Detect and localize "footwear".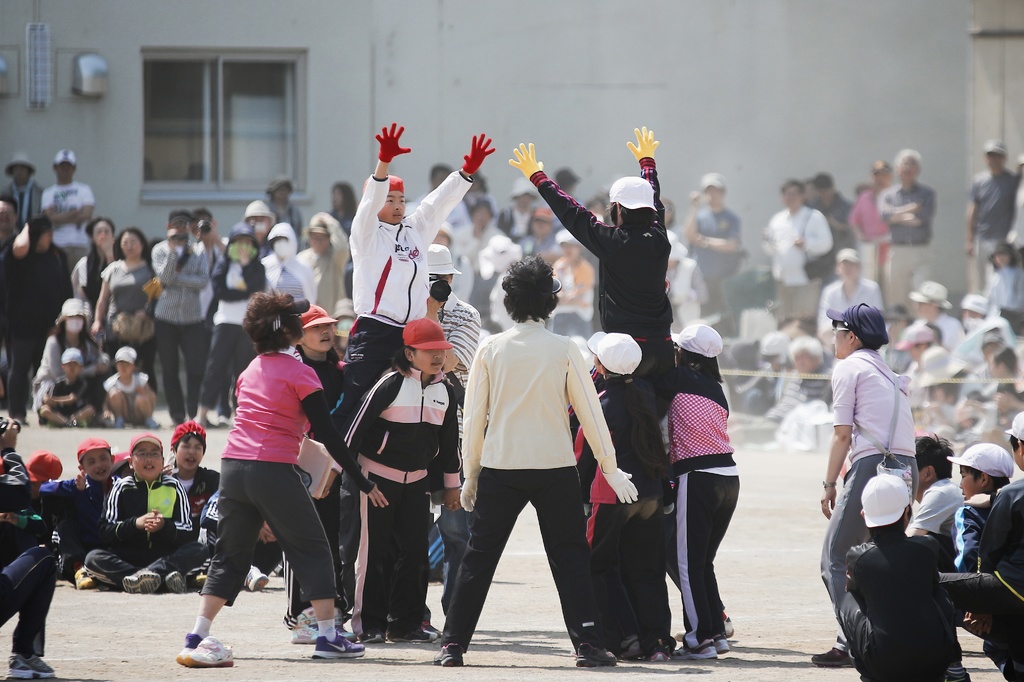
Localized at [left=161, top=571, right=191, bottom=589].
